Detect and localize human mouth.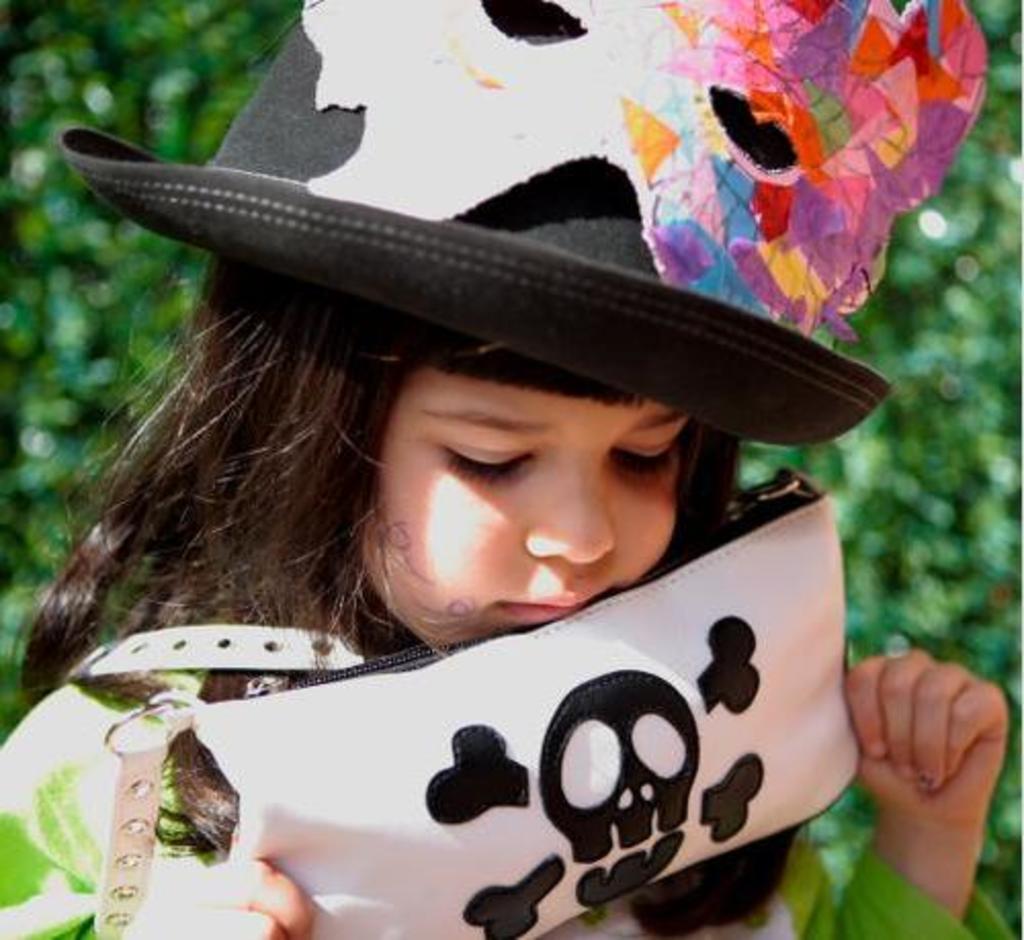
Localized at 500 584 612 625.
